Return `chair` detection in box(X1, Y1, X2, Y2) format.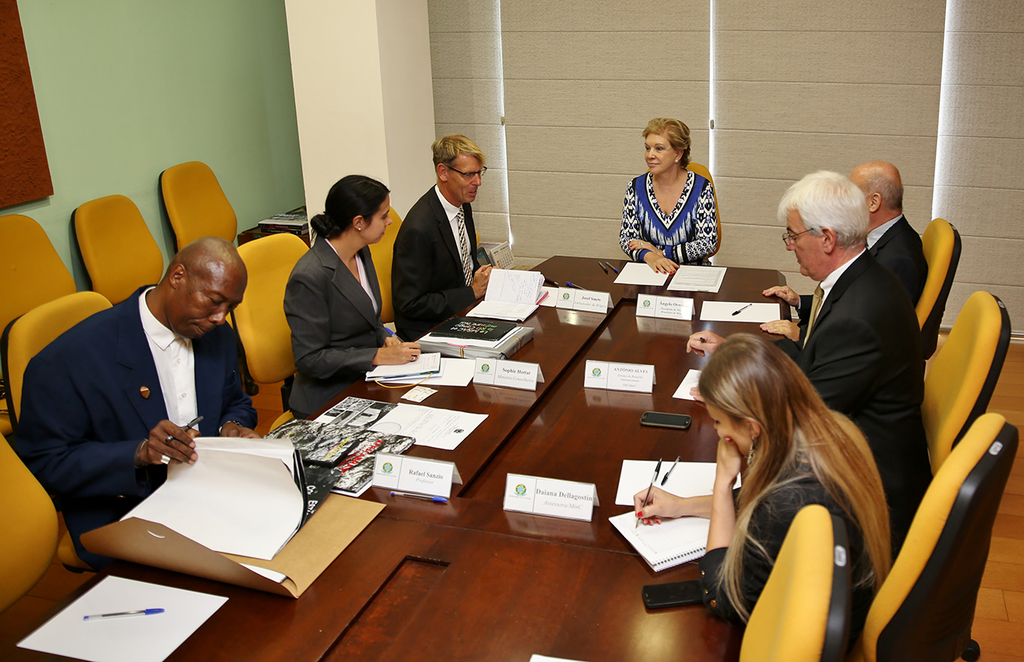
box(226, 231, 336, 437).
